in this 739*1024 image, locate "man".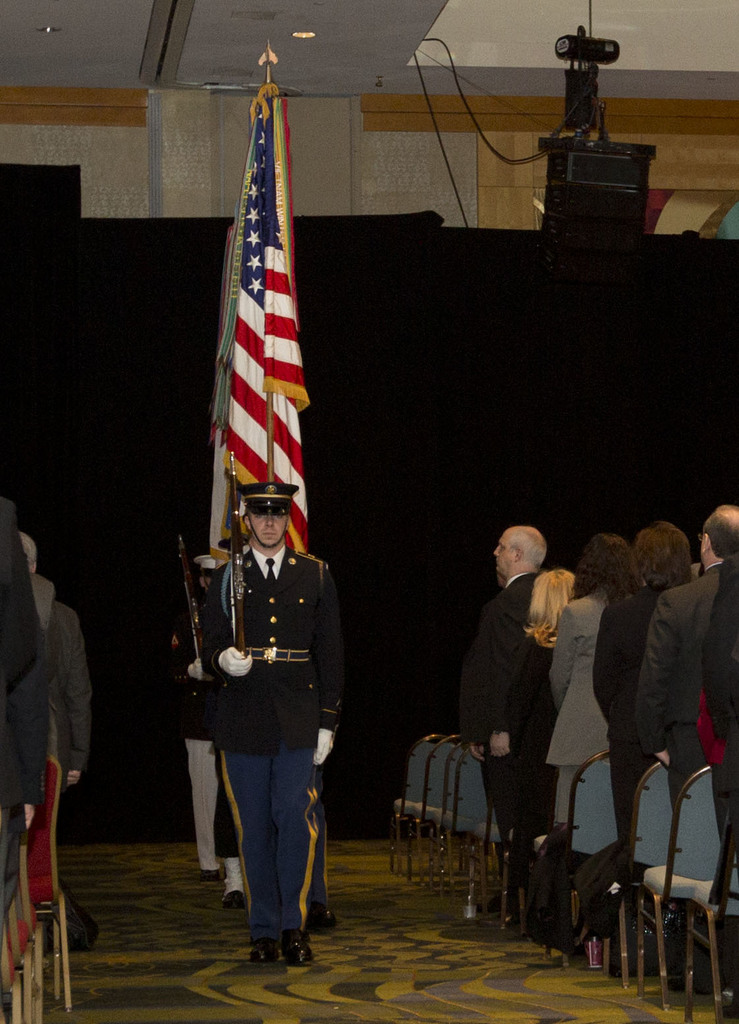
Bounding box: Rect(463, 508, 590, 870).
